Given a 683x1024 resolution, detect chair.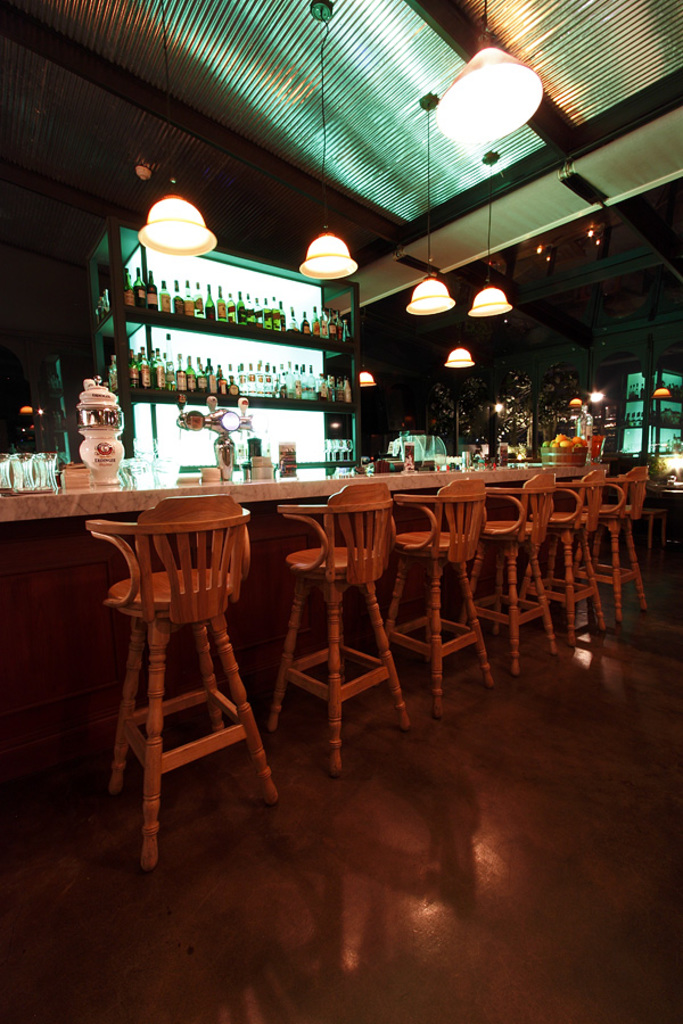
region(461, 468, 565, 672).
